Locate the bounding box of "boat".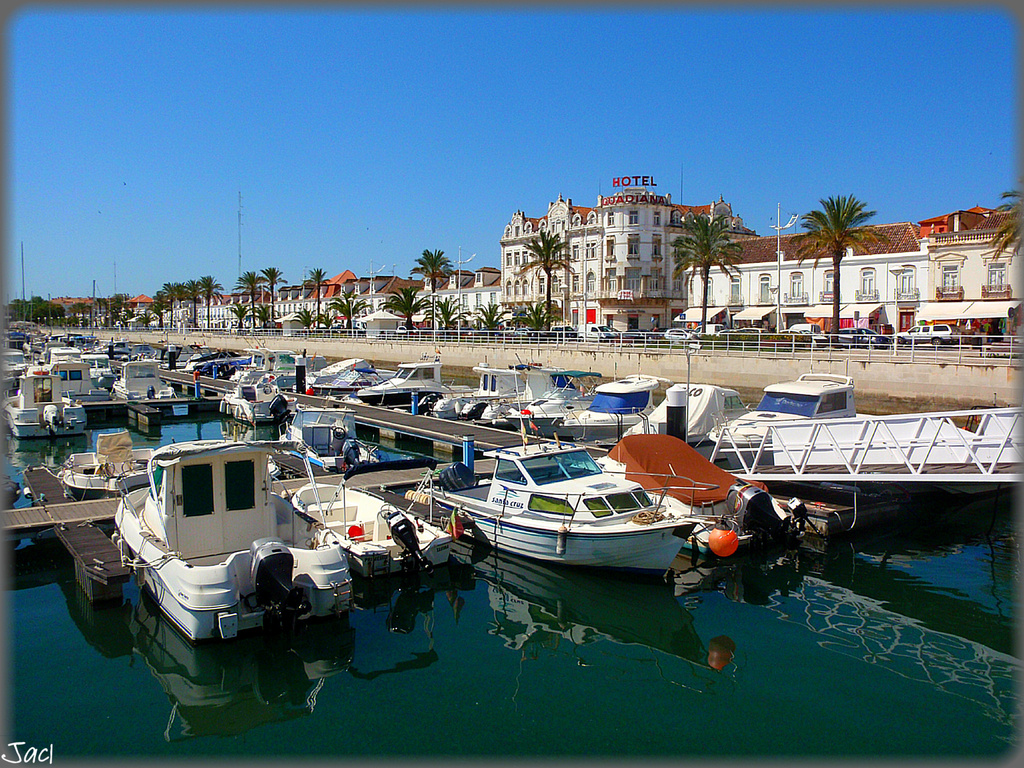
Bounding box: crop(357, 359, 460, 403).
